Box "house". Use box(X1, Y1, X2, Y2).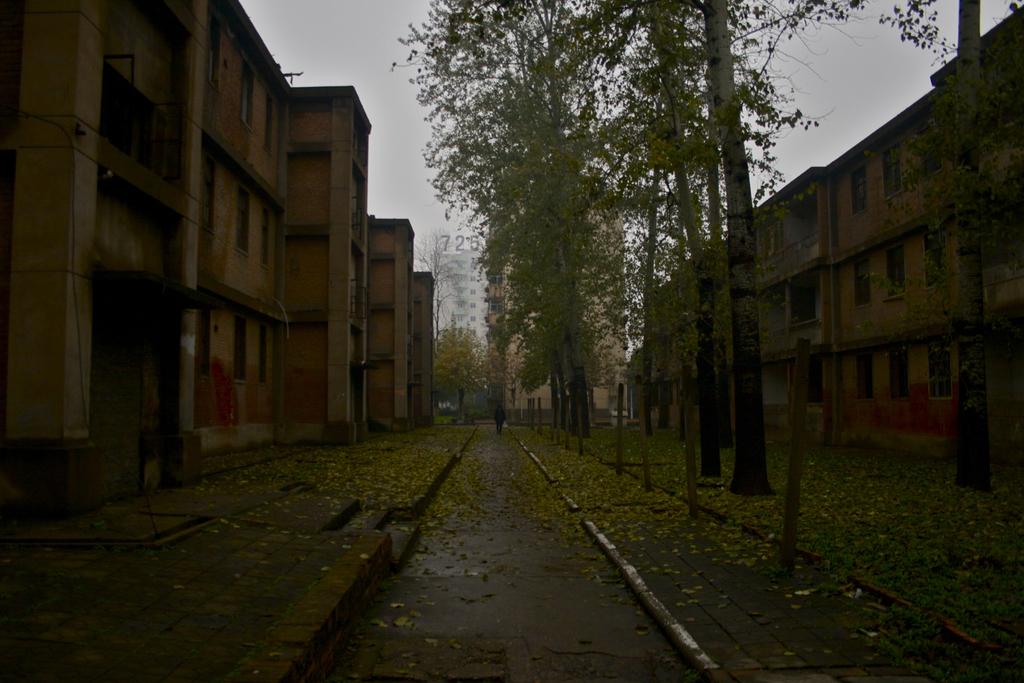
box(280, 84, 371, 447).
